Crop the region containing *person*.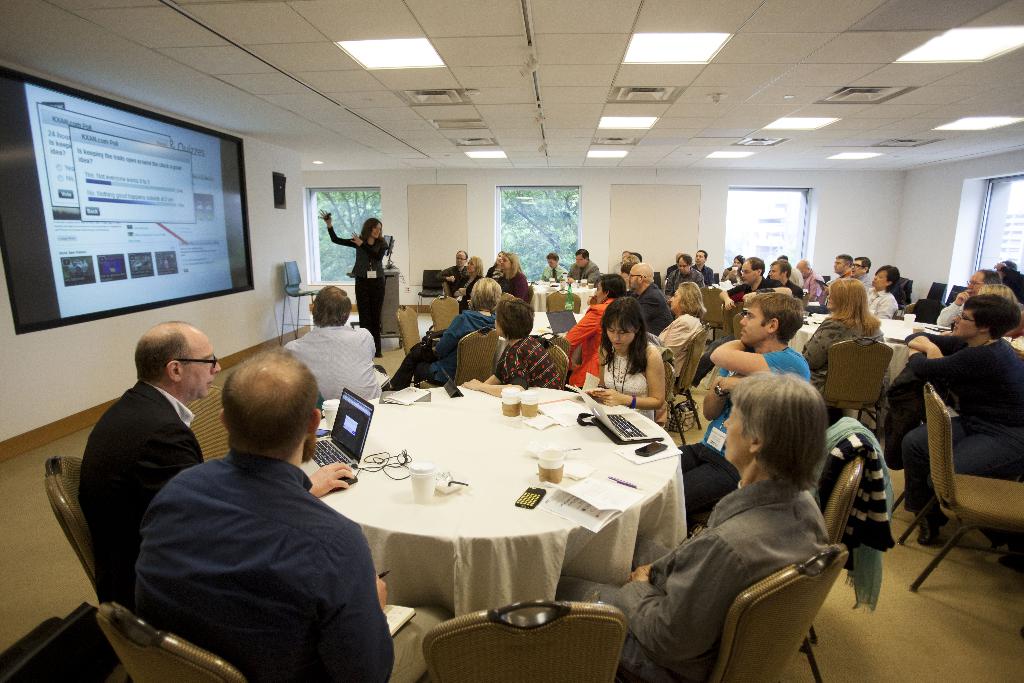
Crop region: [977,283,1018,301].
